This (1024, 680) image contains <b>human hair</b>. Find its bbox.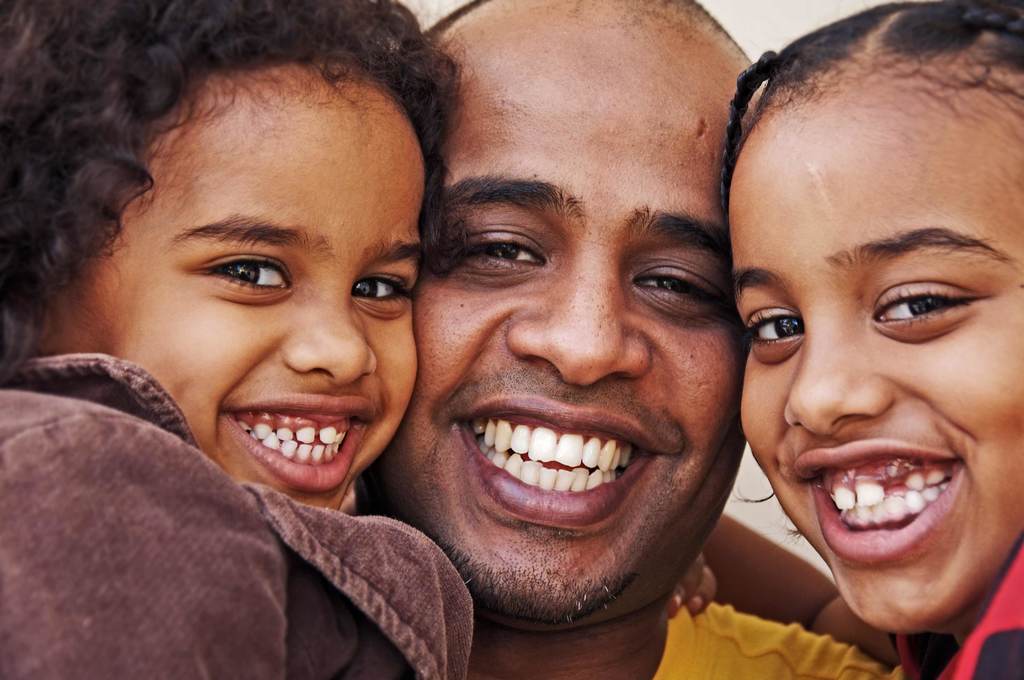
BBox(710, 0, 1023, 542).
